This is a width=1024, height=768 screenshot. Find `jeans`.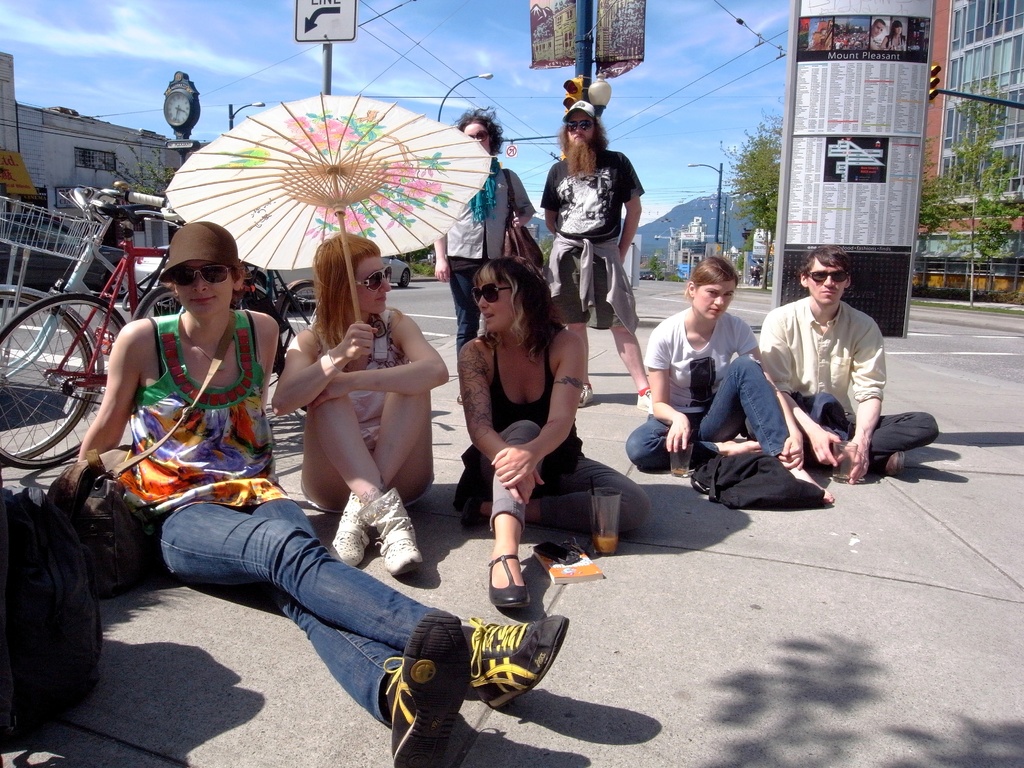
Bounding box: (806, 413, 939, 475).
